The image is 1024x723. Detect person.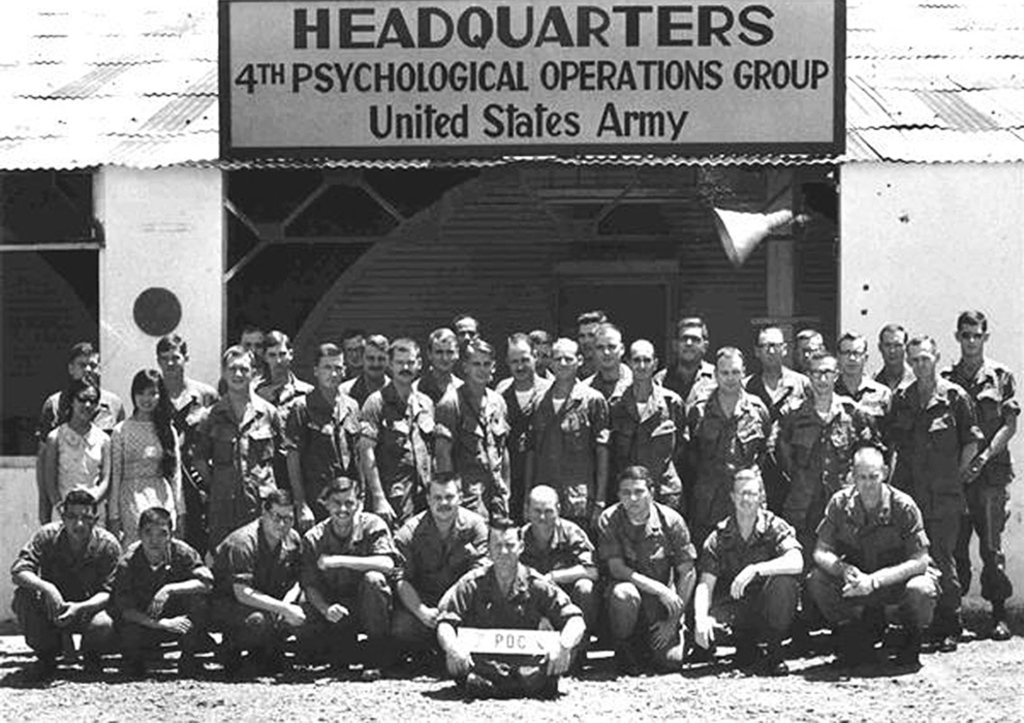
Detection: box=[291, 475, 407, 684].
